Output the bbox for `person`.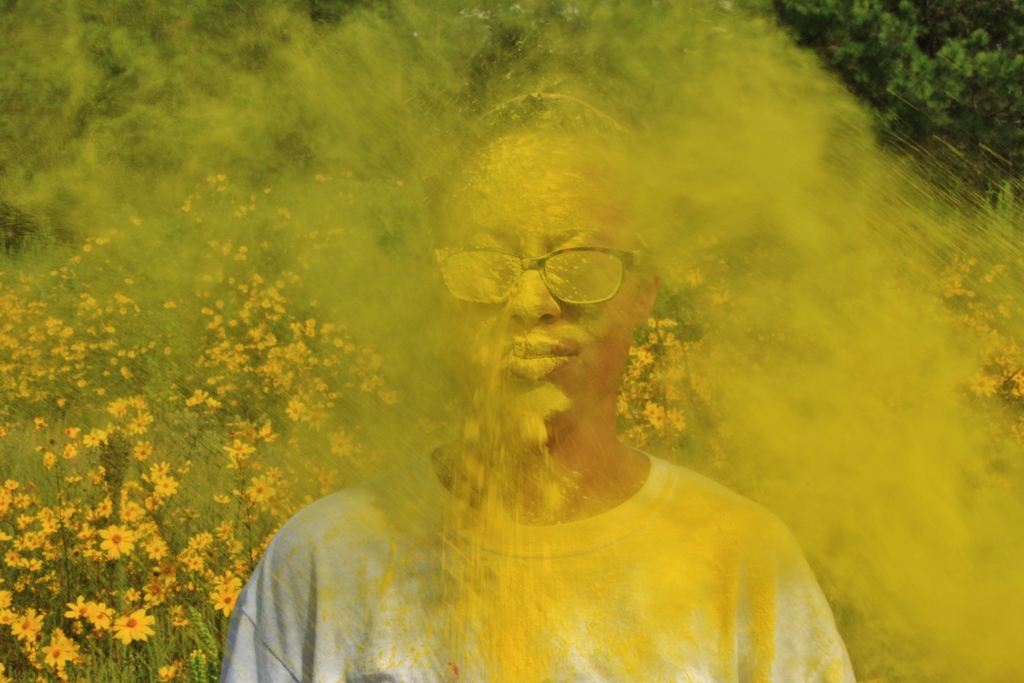
346 186 850 682.
